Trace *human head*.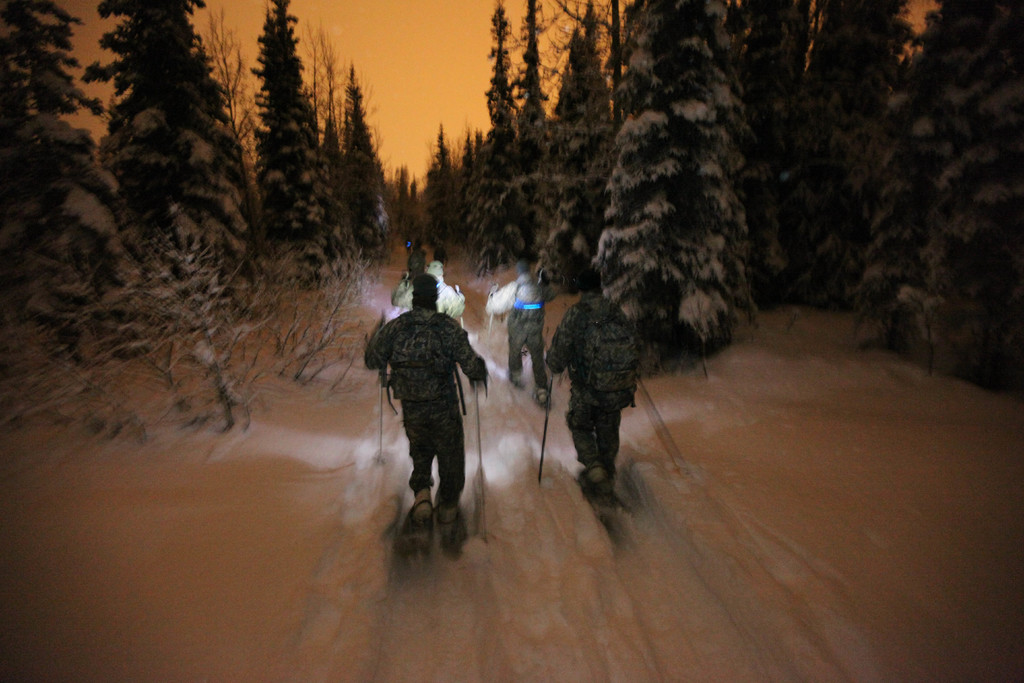
Traced to l=578, t=265, r=604, b=295.
